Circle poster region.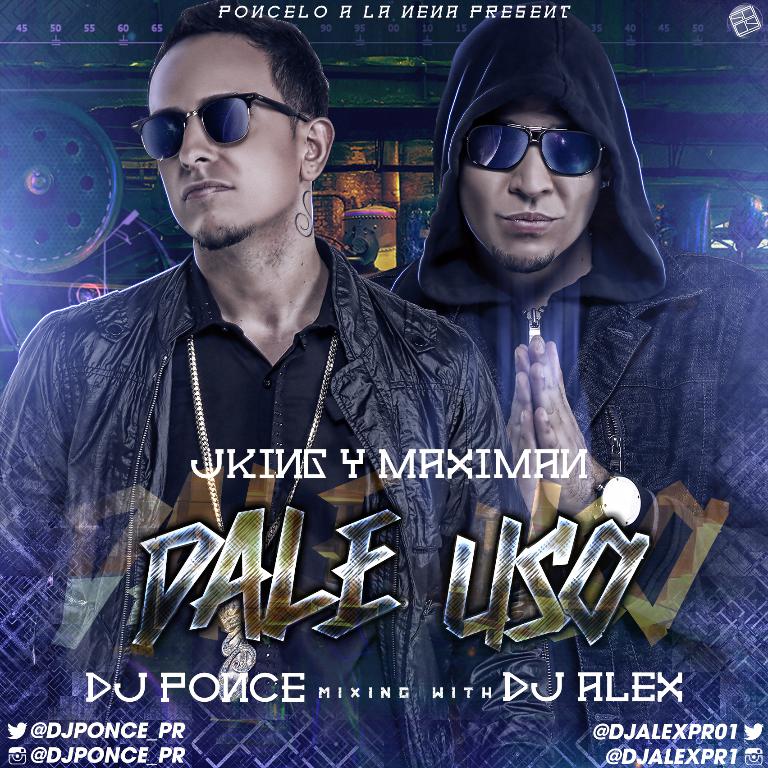
Region: 0,0,767,767.
